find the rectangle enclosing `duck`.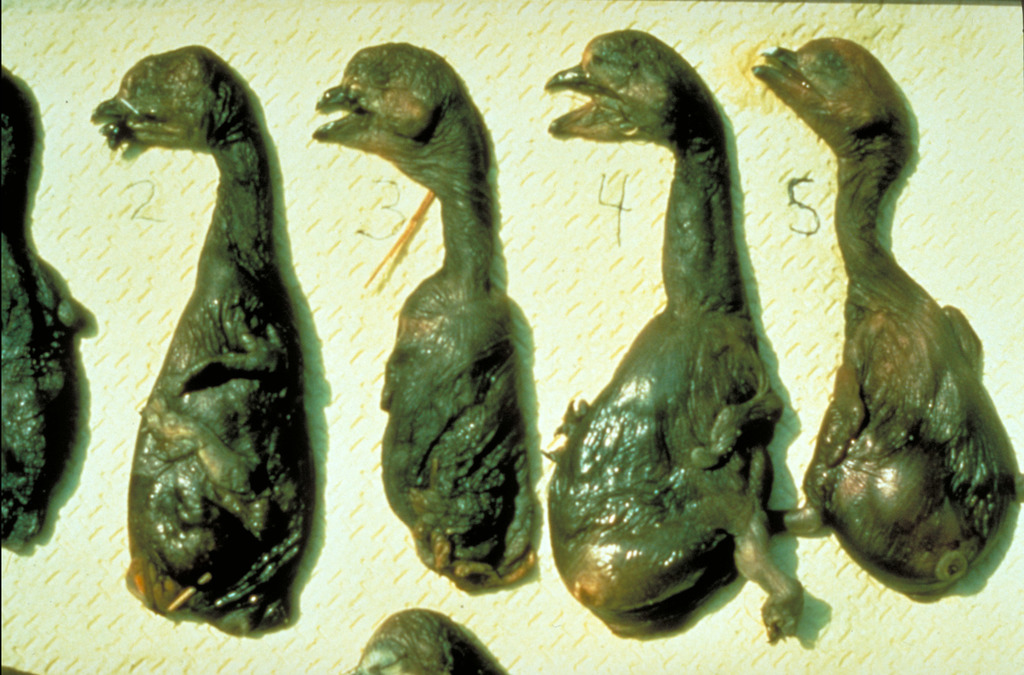
[left=318, top=42, right=529, bottom=587].
